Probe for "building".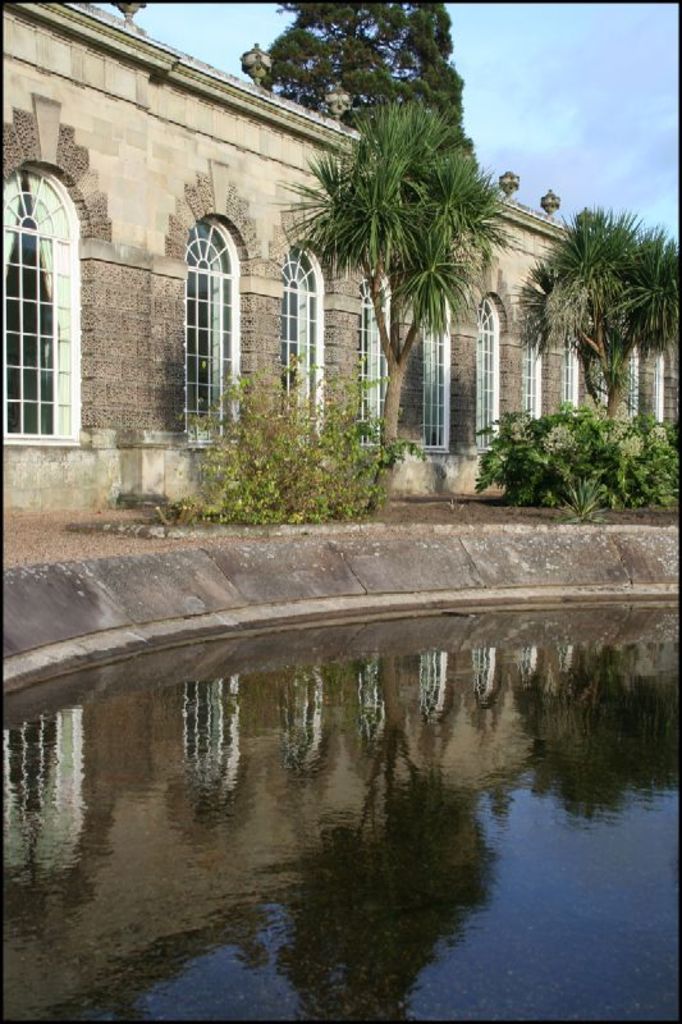
Probe result: detection(0, 0, 681, 509).
